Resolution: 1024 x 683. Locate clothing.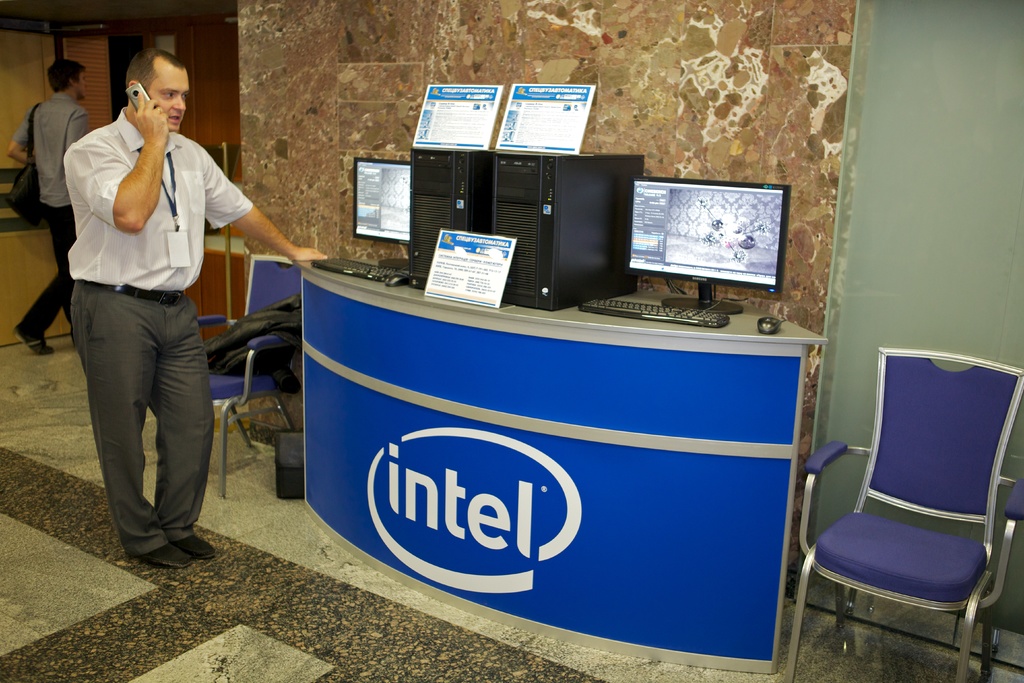
(x1=50, y1=70, x2=244, y2=538).
